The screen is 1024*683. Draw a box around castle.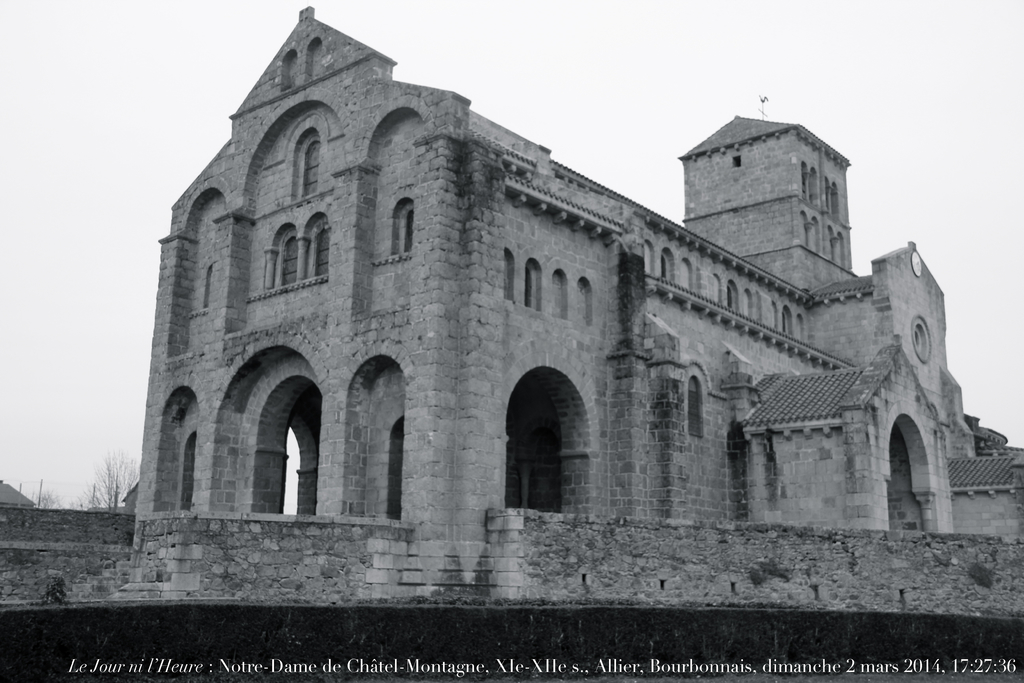
[x1=87, y1=8, x2=1023, y2=652].
